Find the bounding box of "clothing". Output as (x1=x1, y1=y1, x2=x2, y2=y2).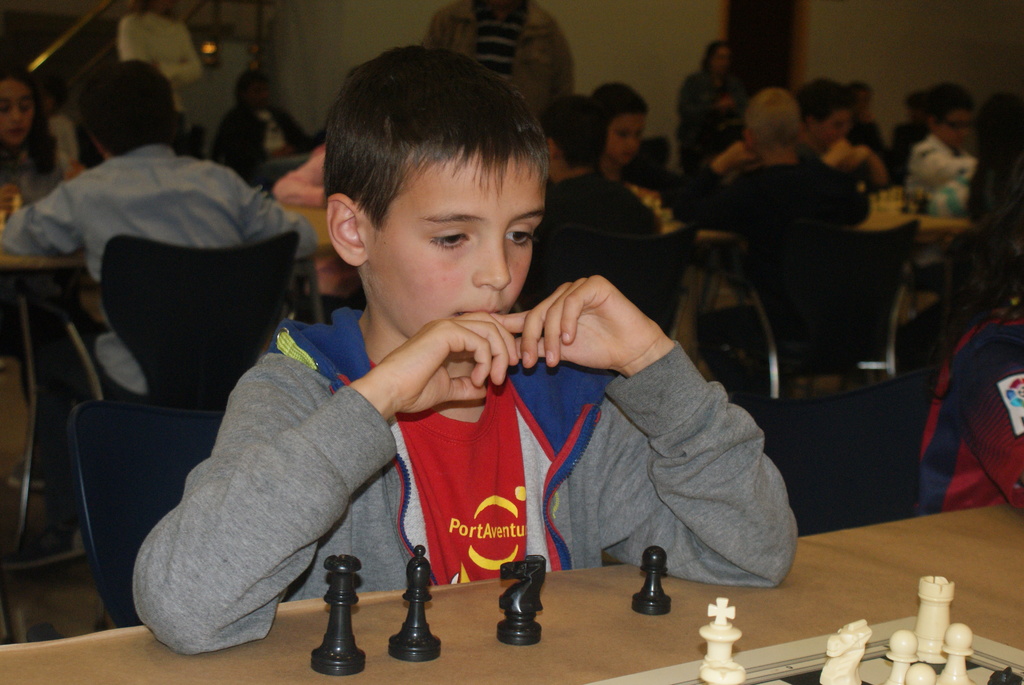
(x1=101, y1=0, x2=189, y2=132).
